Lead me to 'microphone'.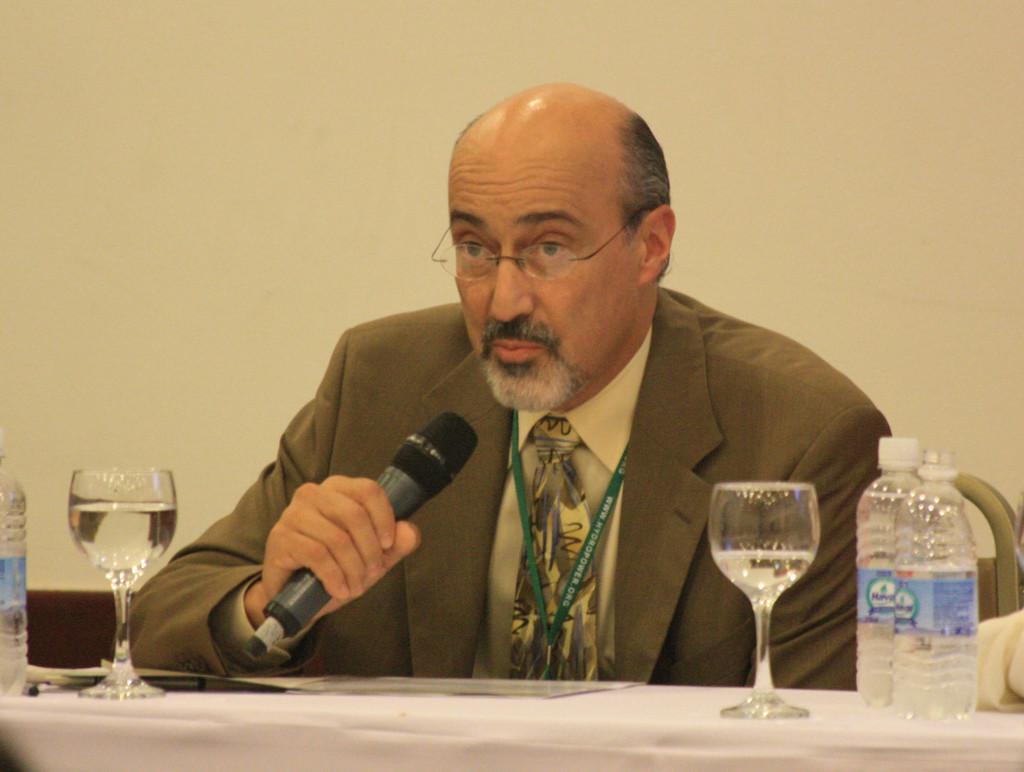
Lead to bbox=(246, 408, 477, 662).
